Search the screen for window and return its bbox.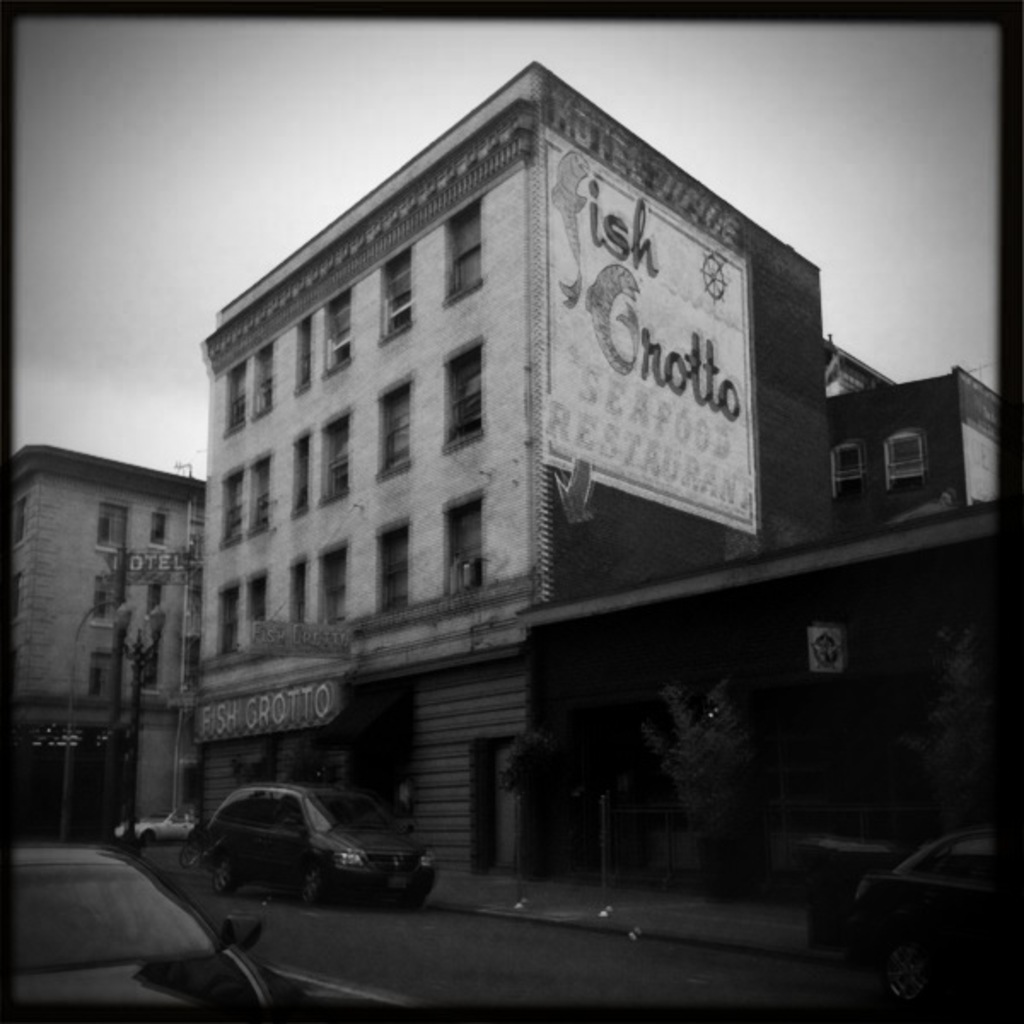
Found: rect(246, 449, 275, 532).
